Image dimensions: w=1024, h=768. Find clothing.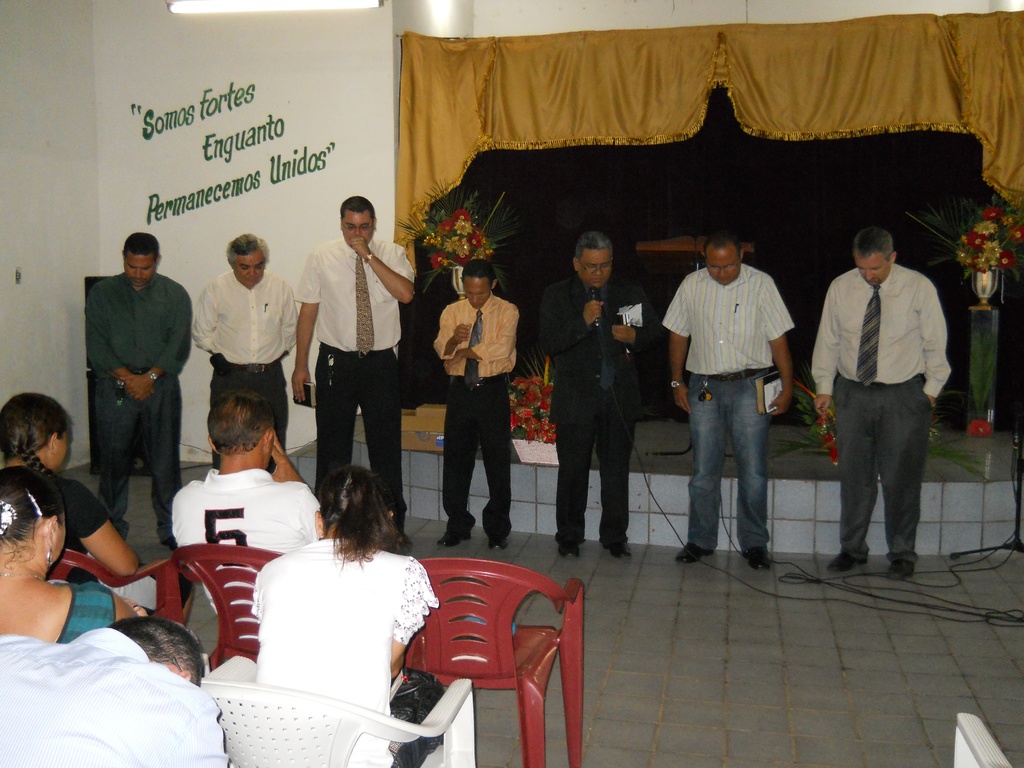
[193,273,301,468].
